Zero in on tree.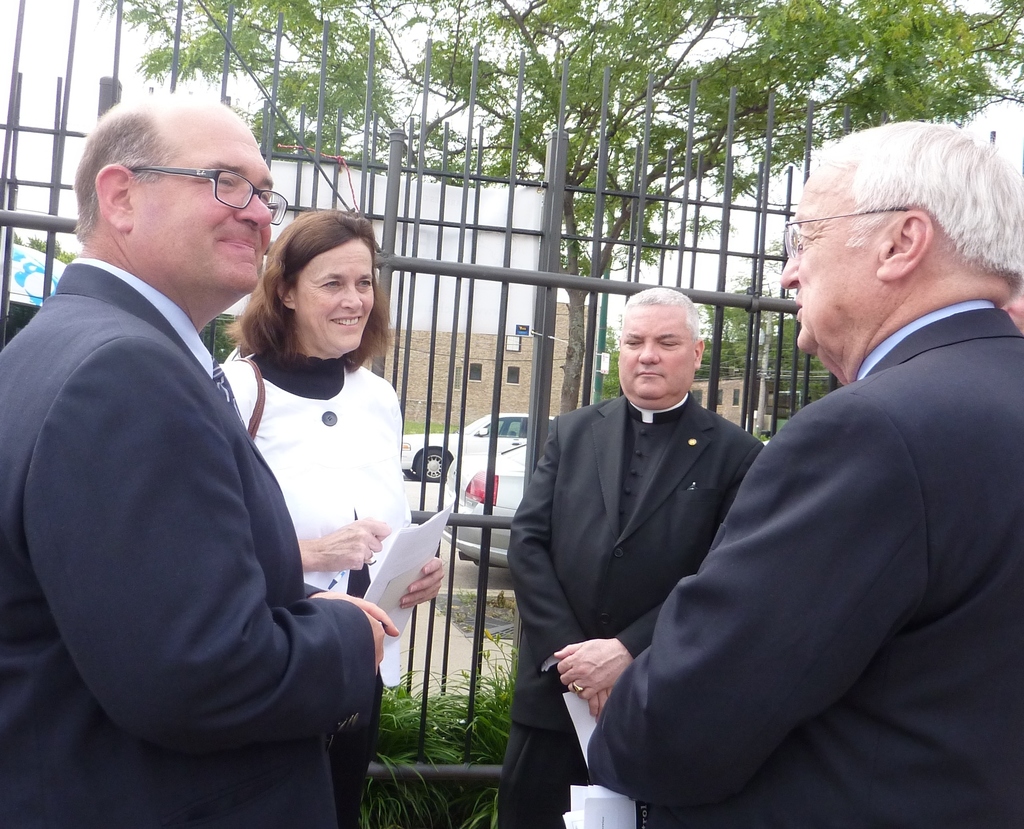
Zeroed in: {"left": 17, "top": 228, "right": 79, "bottom": 263}.
